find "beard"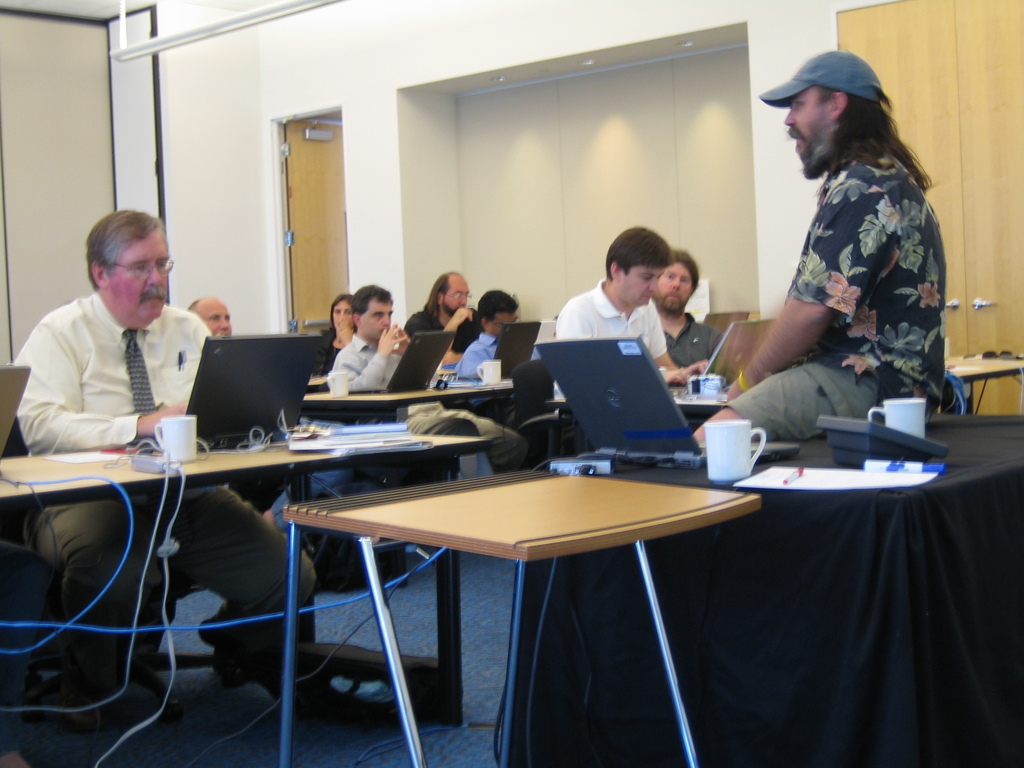
l=799, t=121, r=838, b=179
